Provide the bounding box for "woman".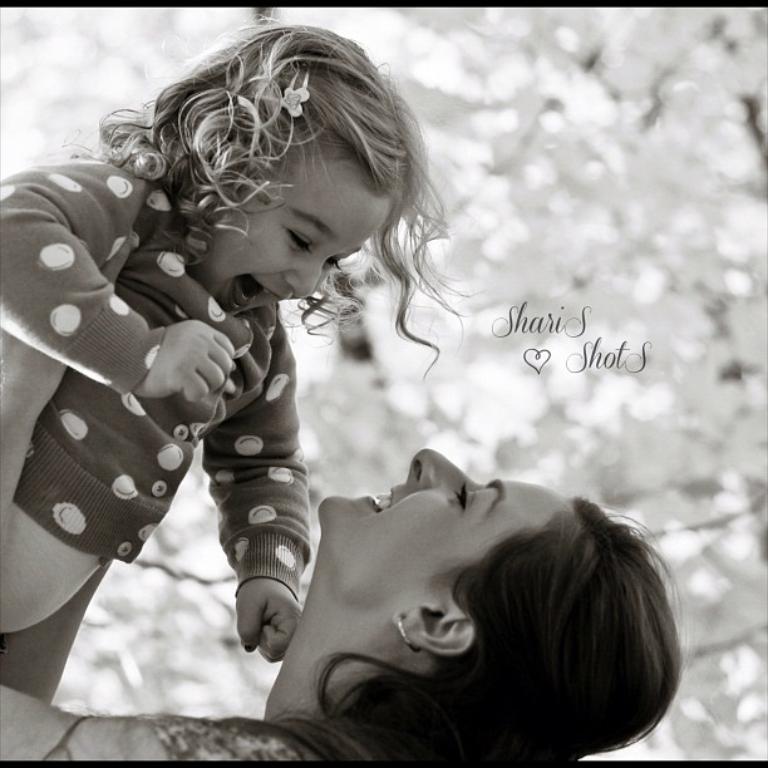
box=[0, 222, 689, 767].
